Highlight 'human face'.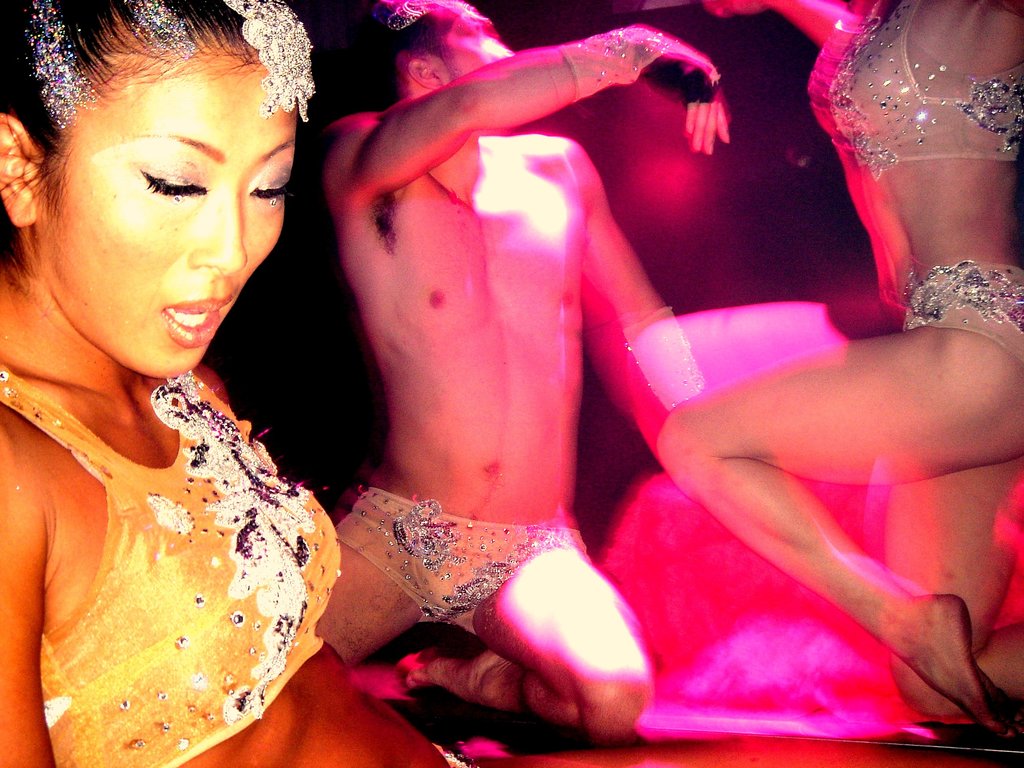
Highlighted region: (55,74,294,374).
